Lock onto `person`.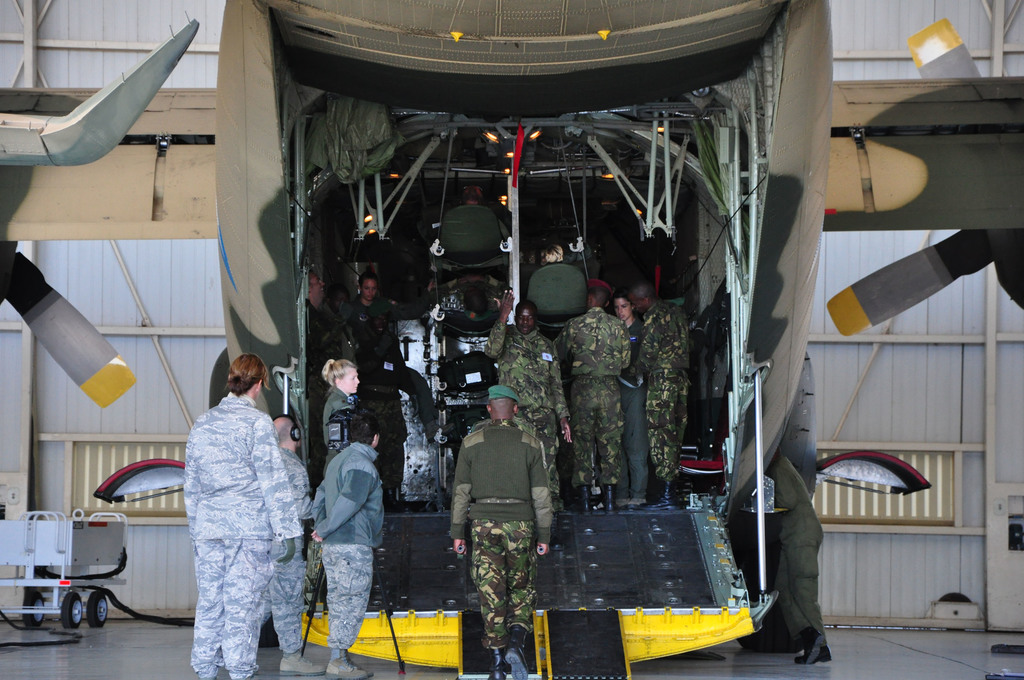
Locked: bbox(605, 291, 646, 510).
